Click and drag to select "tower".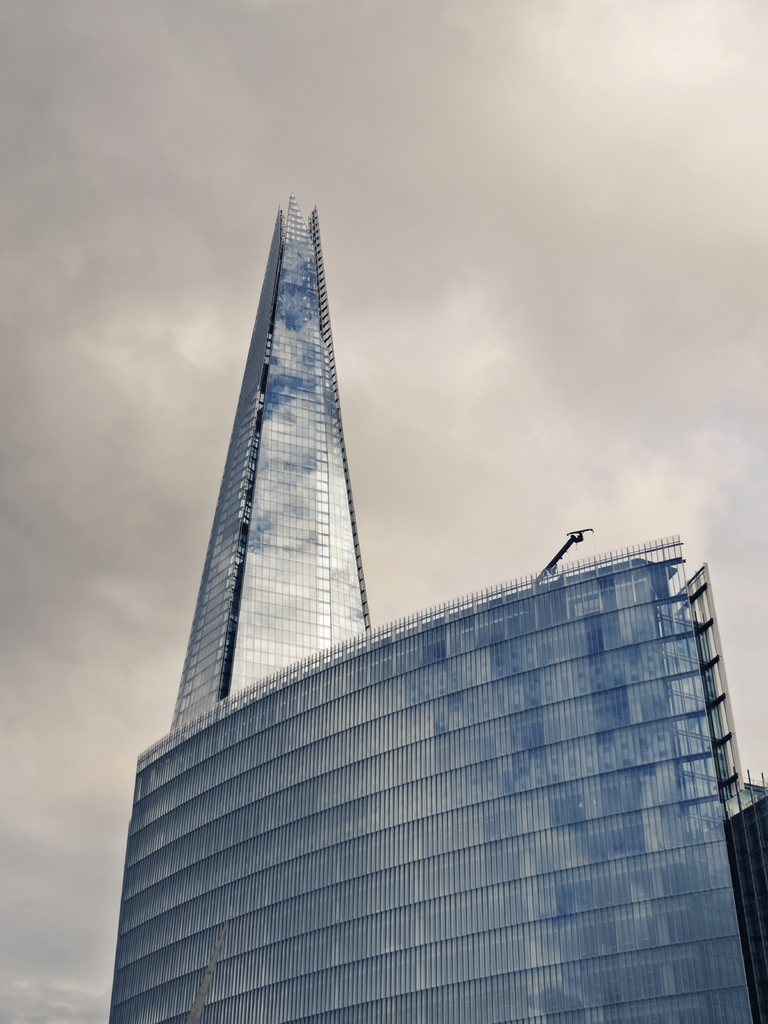
Selection: 103:538:767:1023.
